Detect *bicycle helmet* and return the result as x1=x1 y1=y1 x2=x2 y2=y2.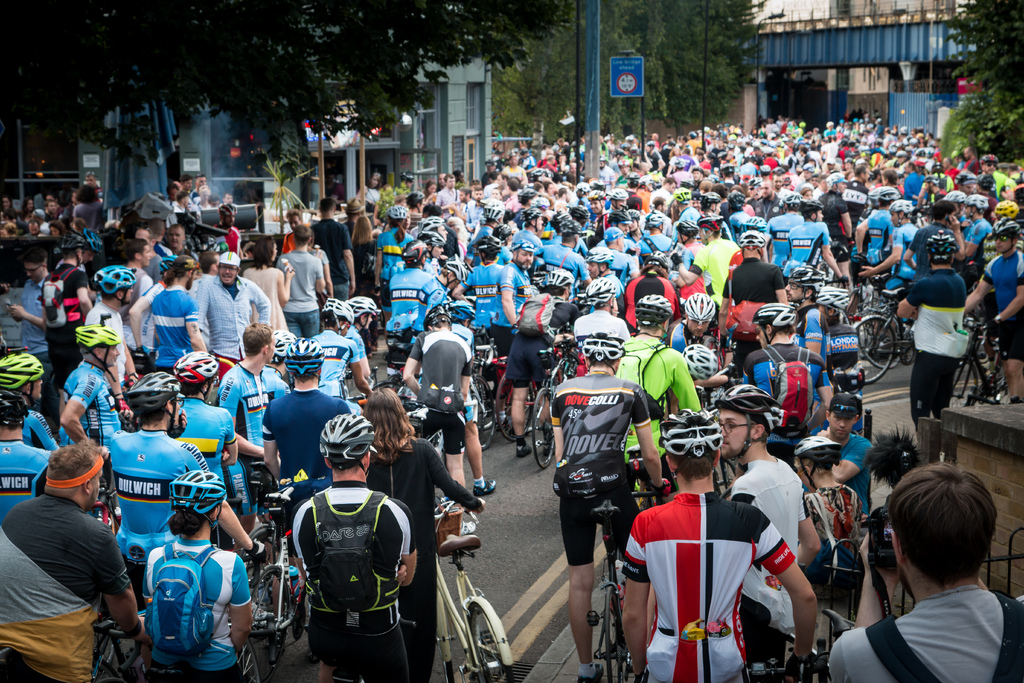
x1=698 y1=213 x2=729 y2=236.
